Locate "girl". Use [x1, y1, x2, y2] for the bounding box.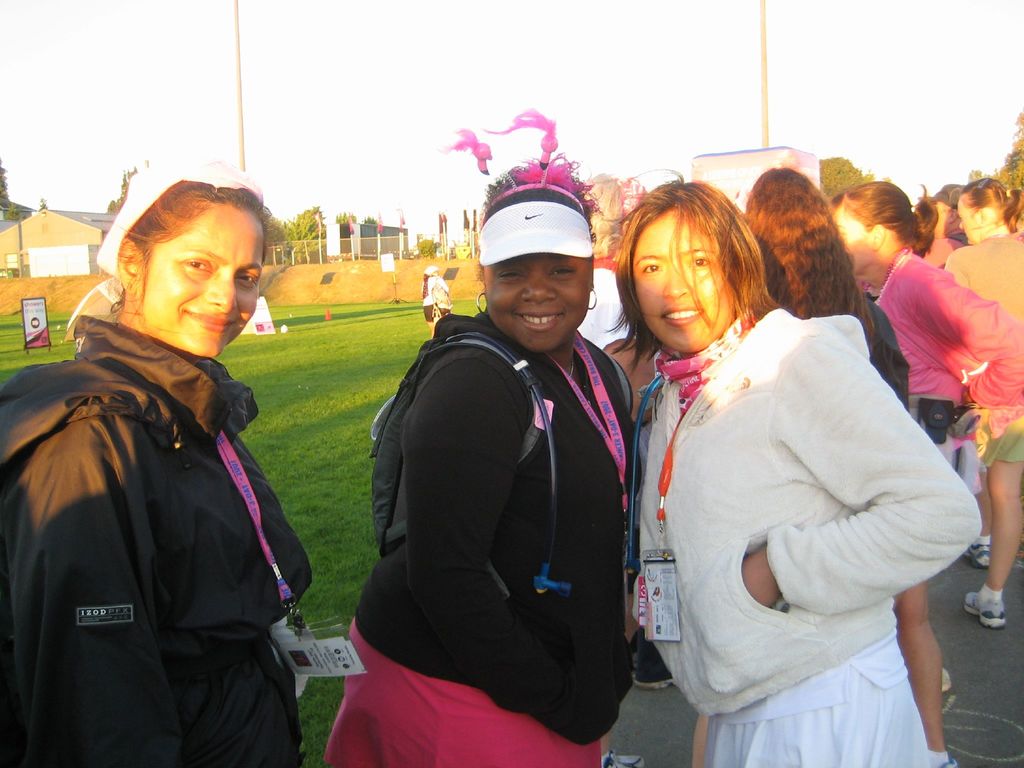
[745, 170, 950, 767].
